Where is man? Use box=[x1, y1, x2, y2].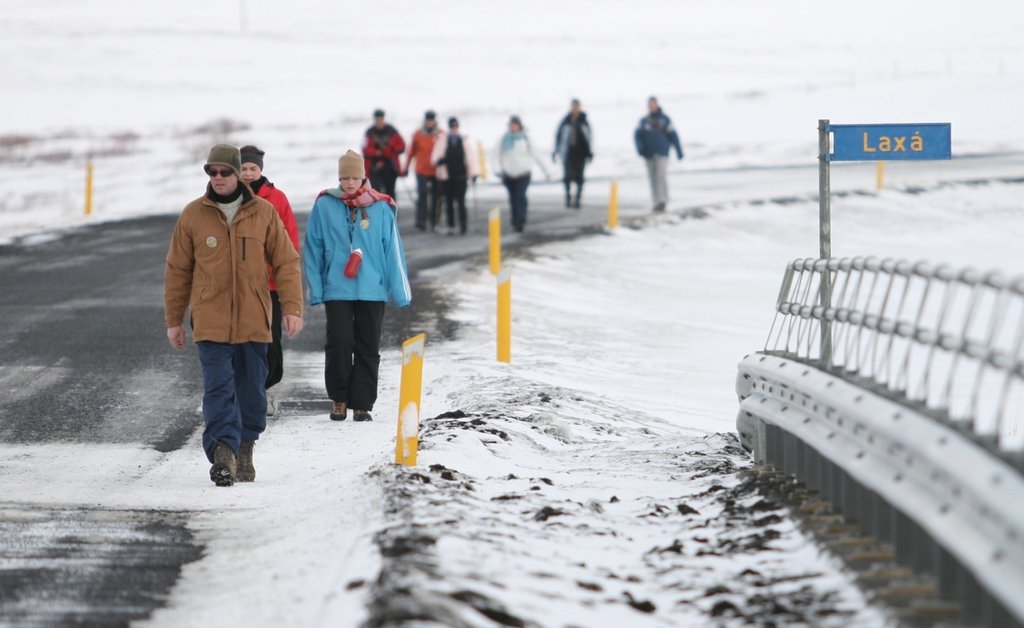
box=[633, 94, 684, 217].
